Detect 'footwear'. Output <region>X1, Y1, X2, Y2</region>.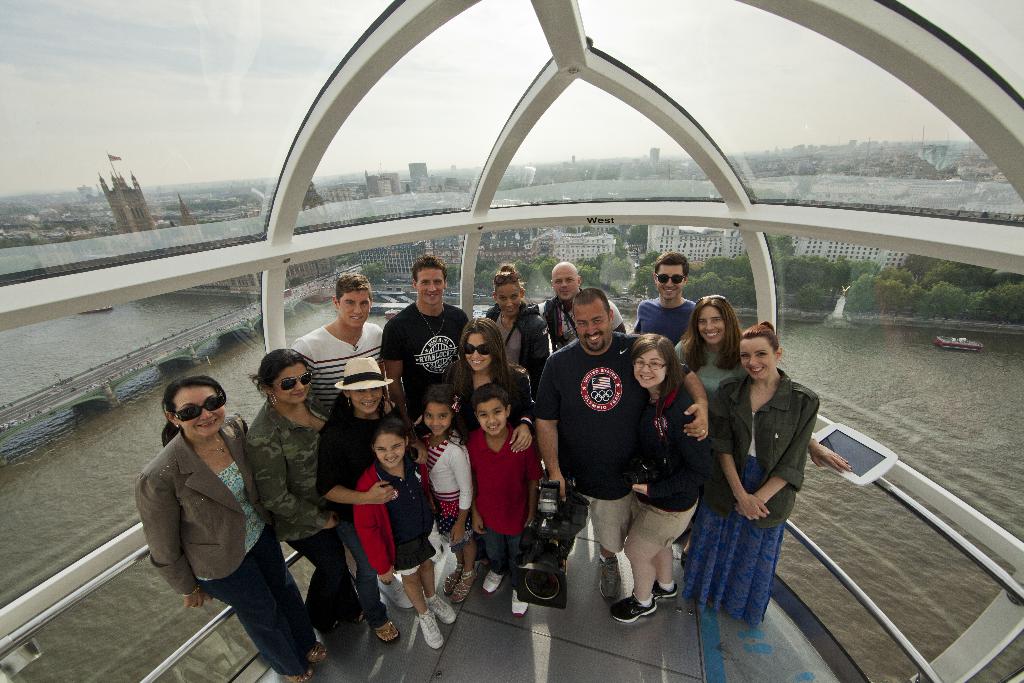
<region>419, 613, 445, 652</region>.
